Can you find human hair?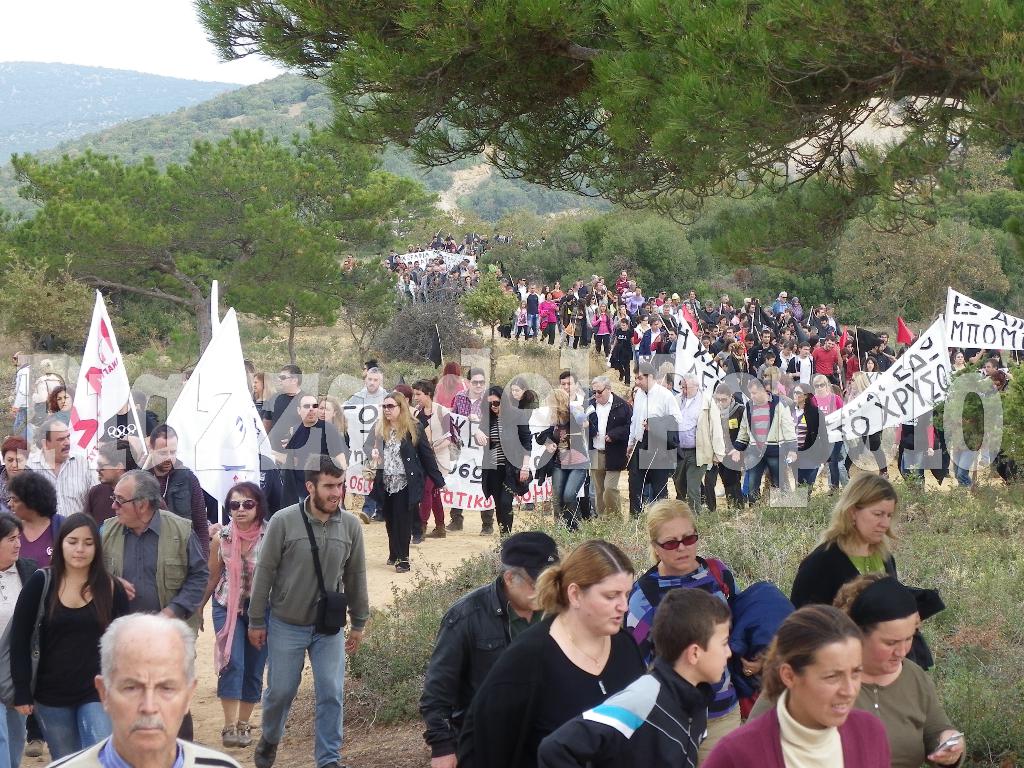
Yes, bounding box: [x1=0, y1=509, x2=28, y2=541].
